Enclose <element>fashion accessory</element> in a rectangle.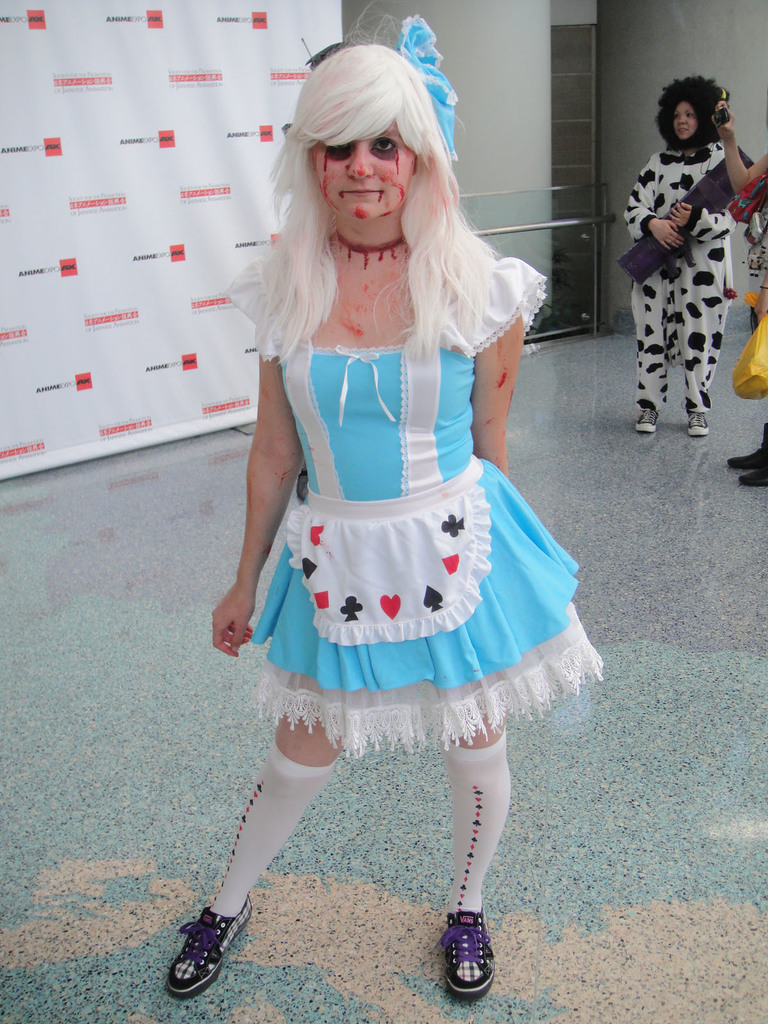
region(163, 897, 257, 993).
